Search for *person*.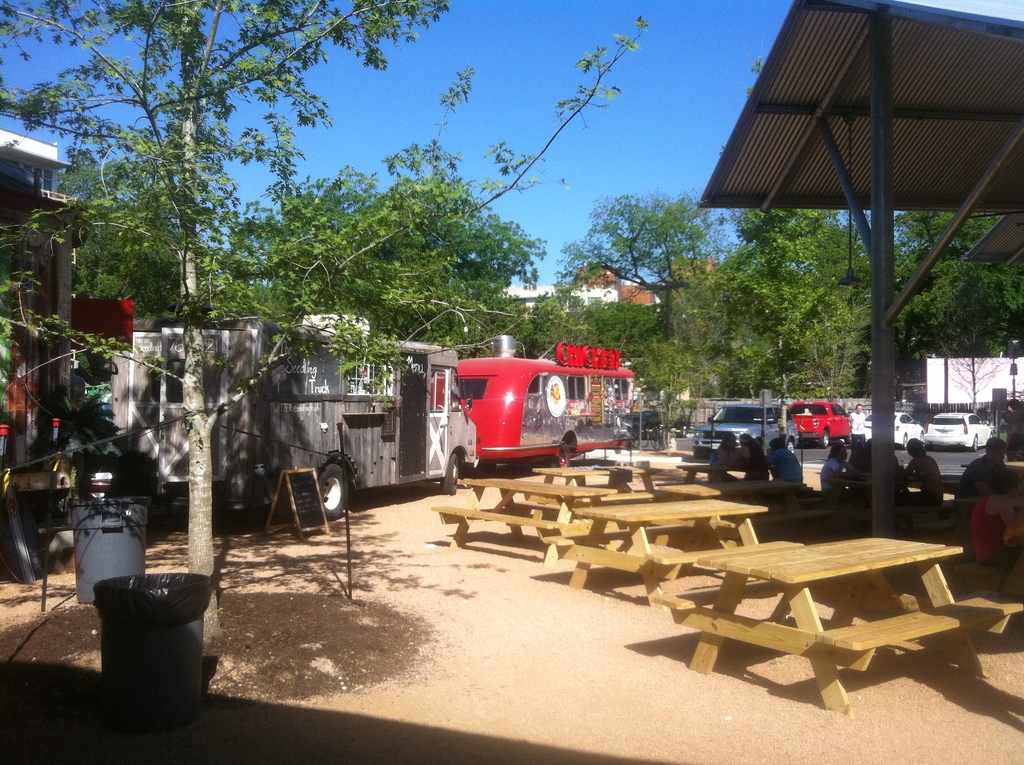
Found at (731, 431, 772, 484).
